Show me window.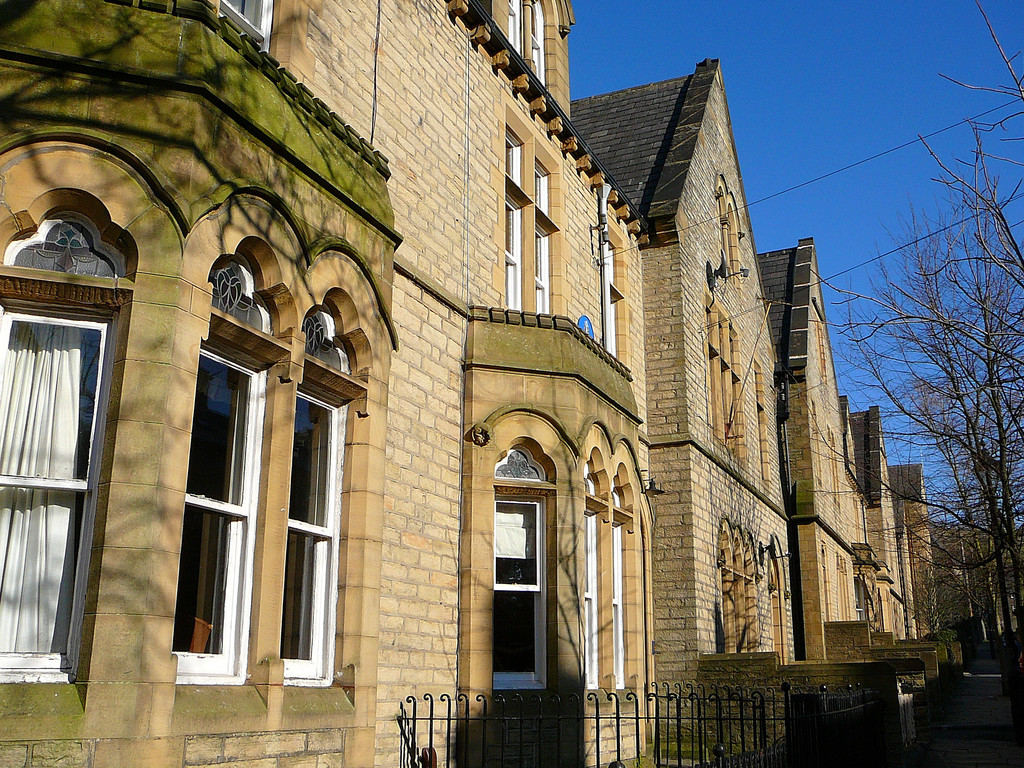
window is here: (483,452,546,692).
